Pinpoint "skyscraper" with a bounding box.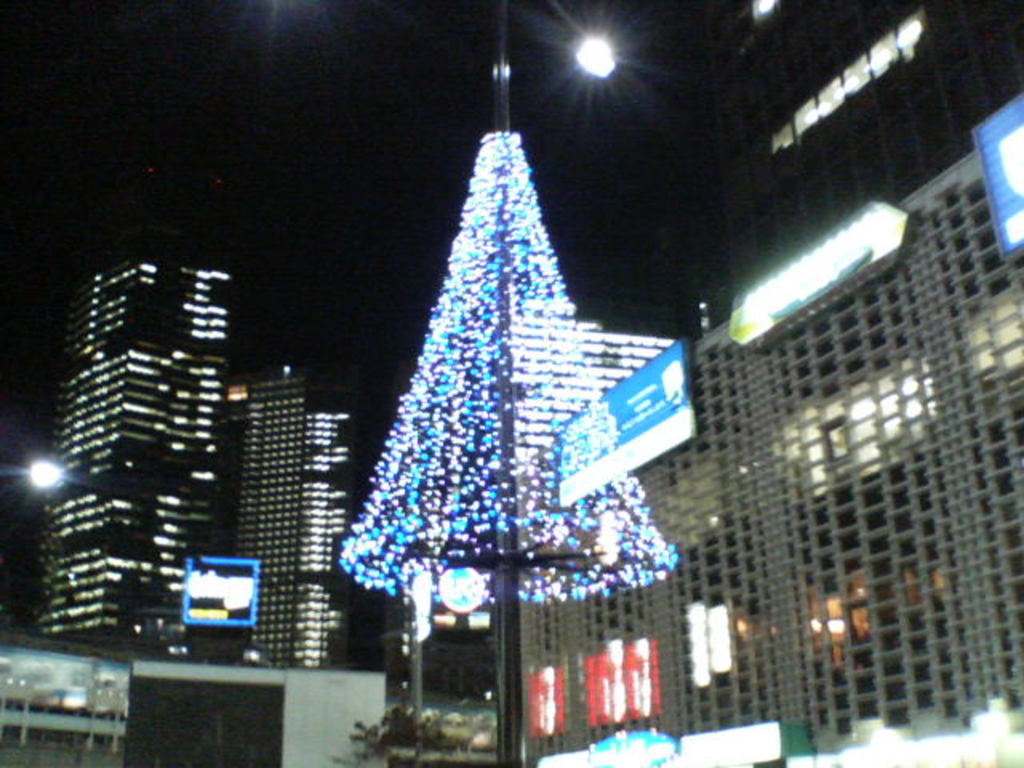
pyautogui.locateOnScreen(22, 224, 272, 654).
